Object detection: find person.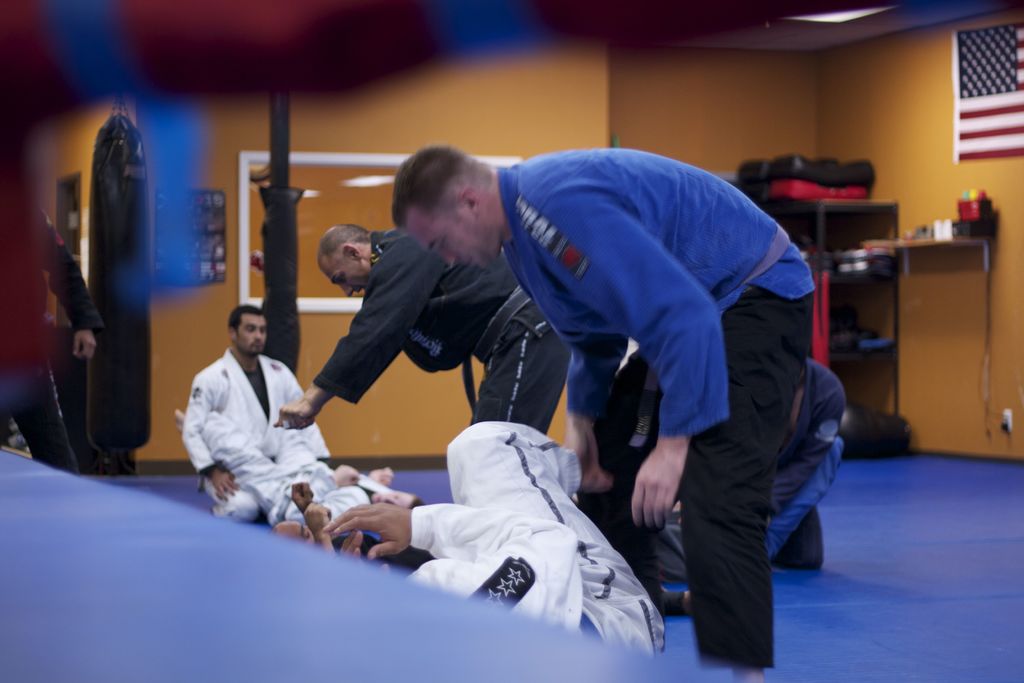
{"left": 651, "top": 348, "right": 843, "bottom": 570}.
